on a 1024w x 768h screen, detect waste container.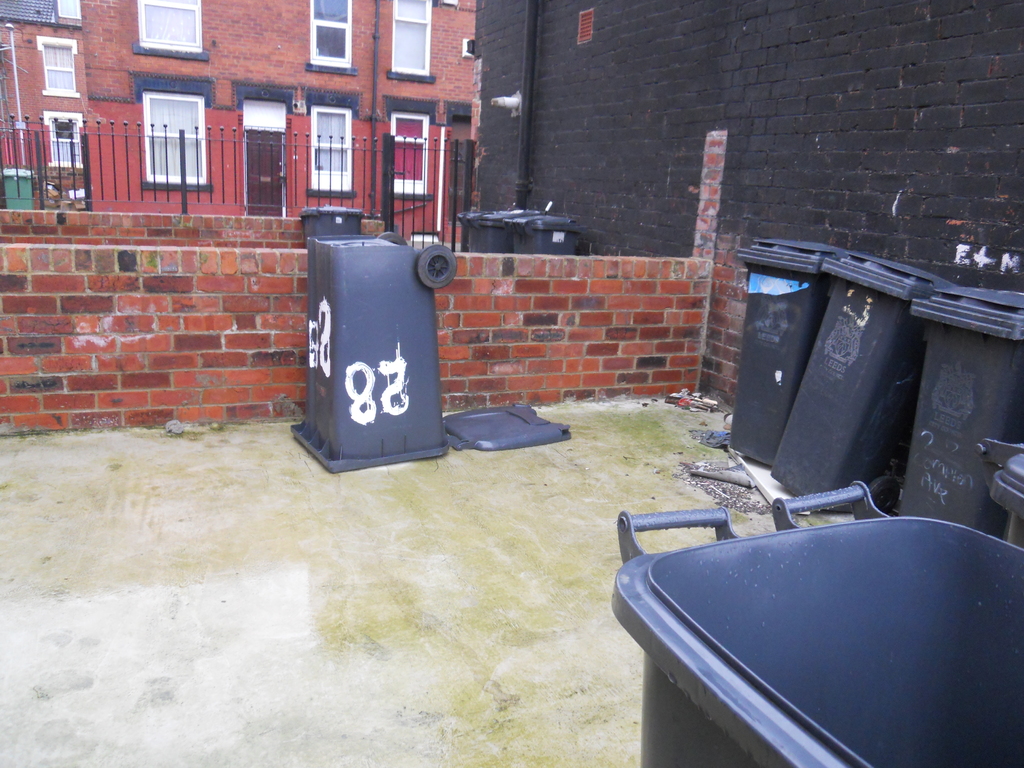
(889, 276, 1023, 547).
